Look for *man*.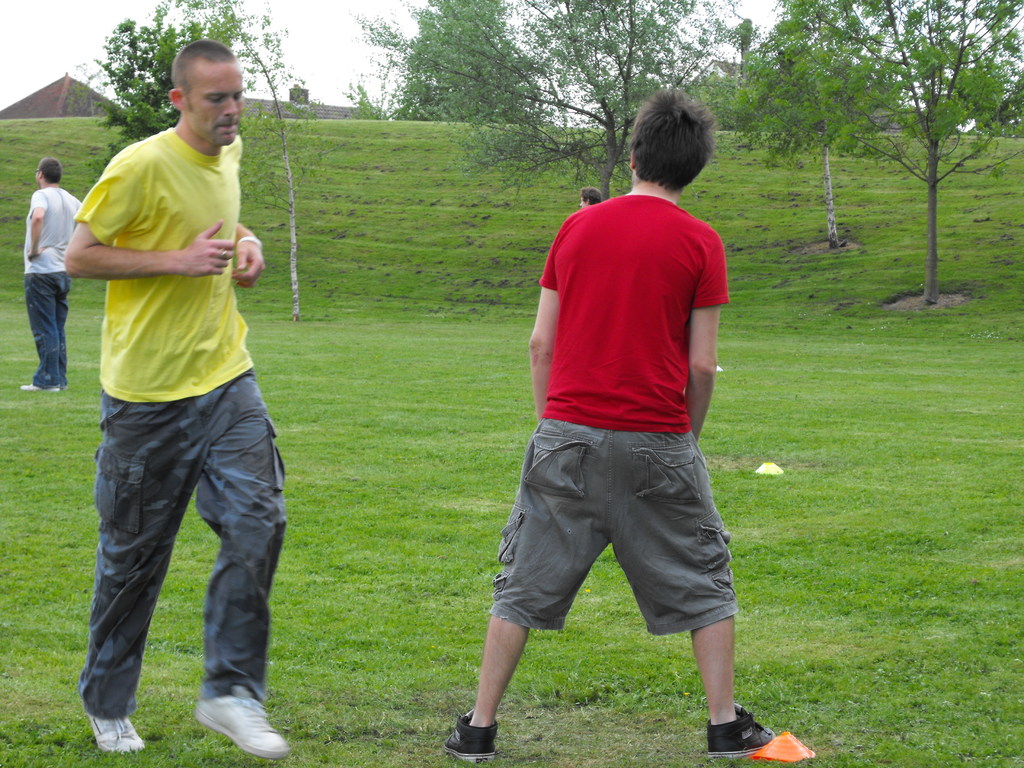
Found: 440, 81, 780, 753.
